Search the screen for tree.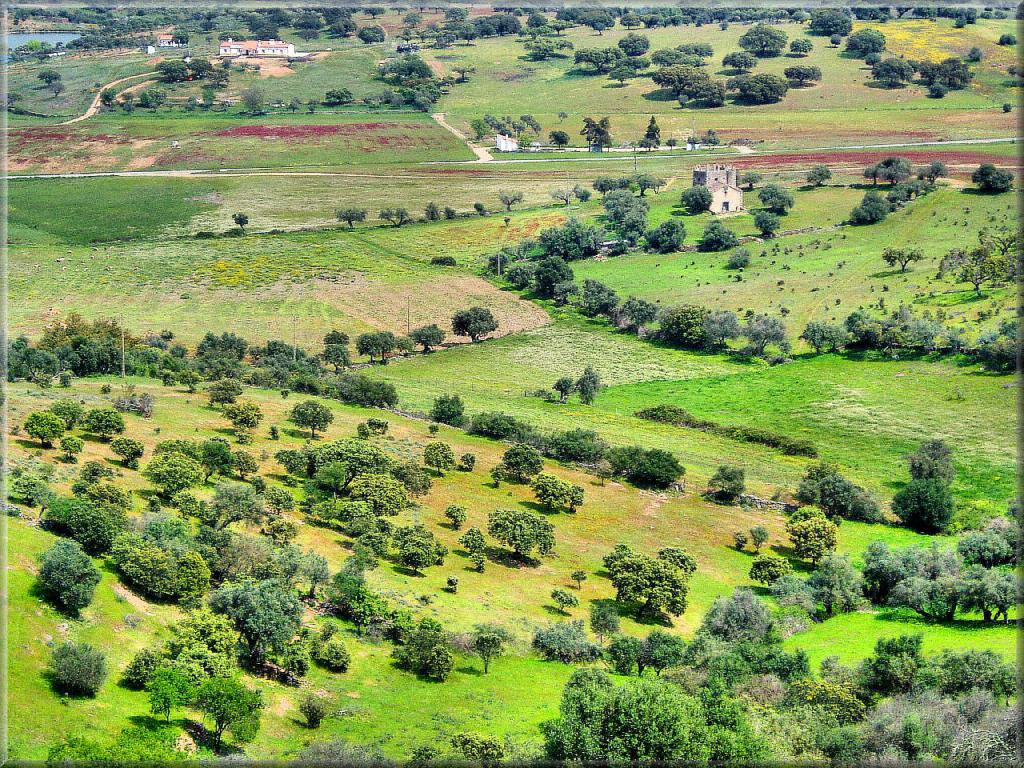
Found at 780,62,828,87.
